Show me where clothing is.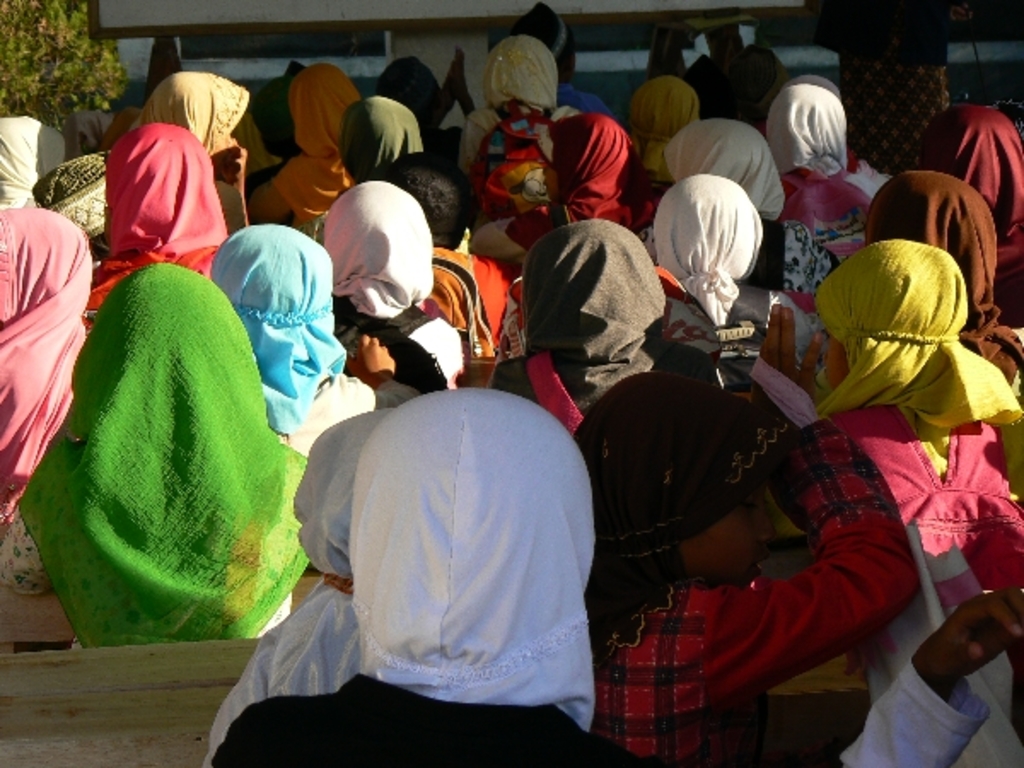
clothing is at box(307, 179, 466, 396).
